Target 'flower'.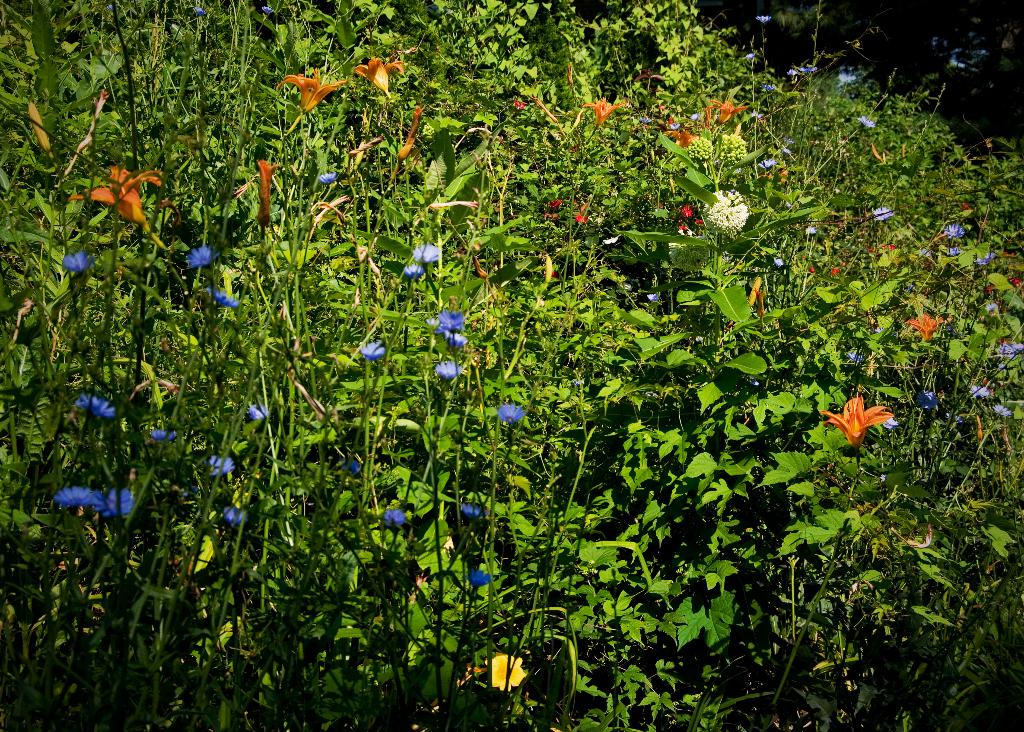
Target region: (865, 244, 879, 256).
